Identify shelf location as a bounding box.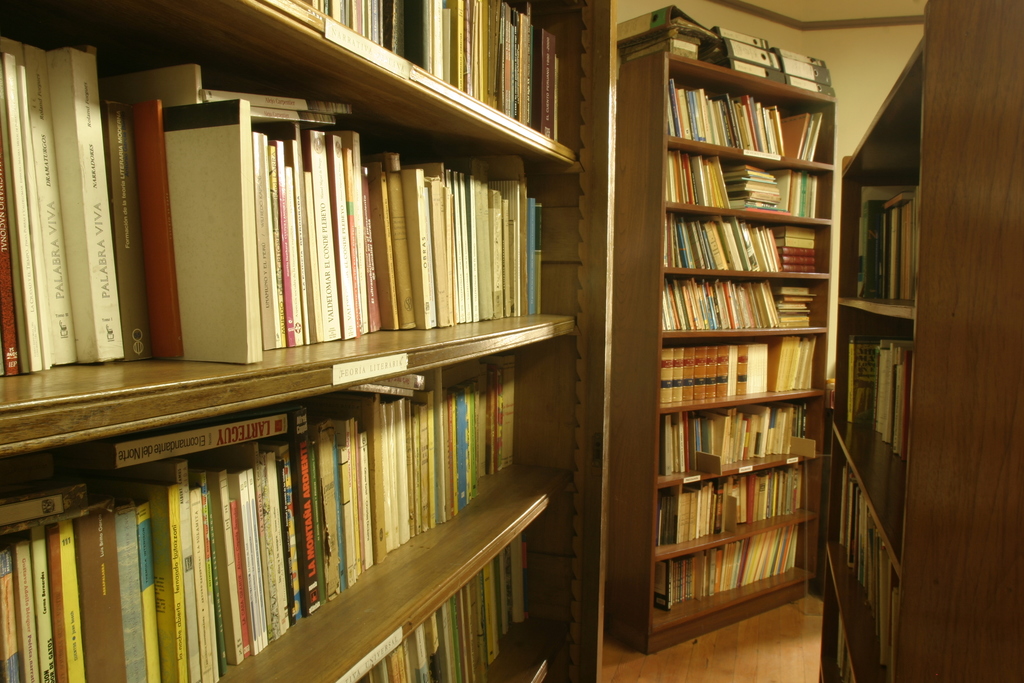
bbox=[665, 204, 838, 278].
